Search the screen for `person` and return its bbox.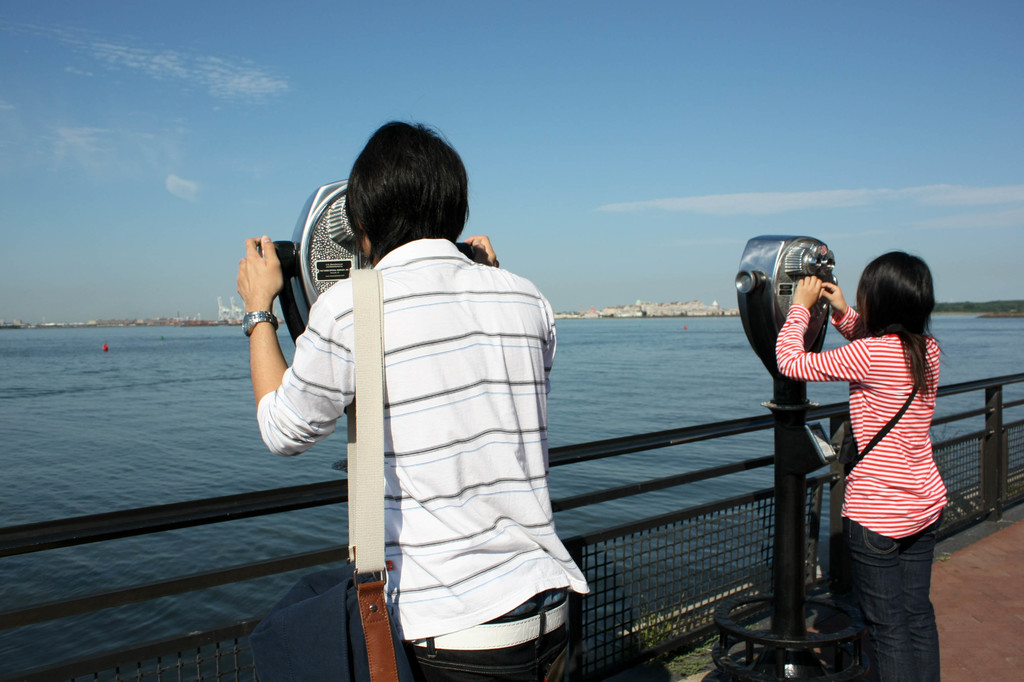
Found: (left=236, top=120, right=593, bottom=681).
